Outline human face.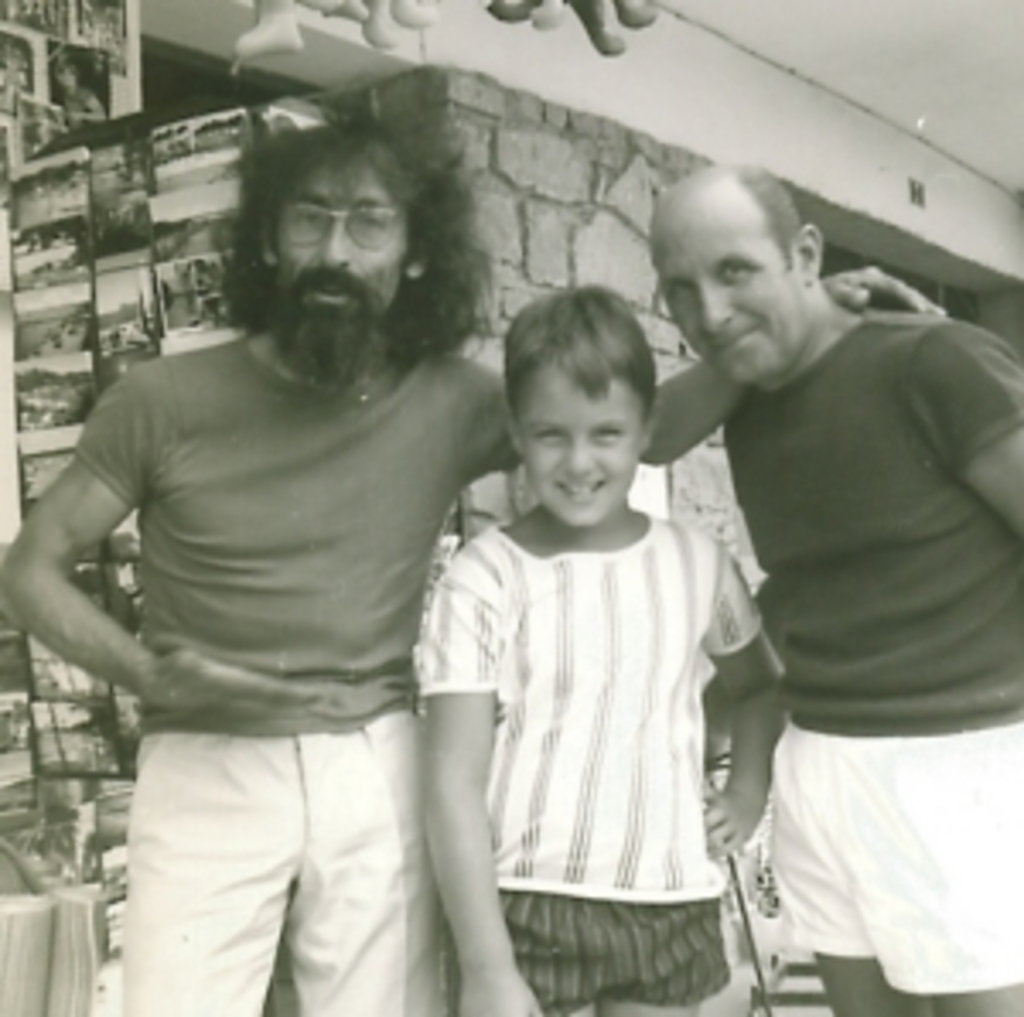
Outline: {"left": 655, "top": 201, "right": 806, "bottom": 386}.
